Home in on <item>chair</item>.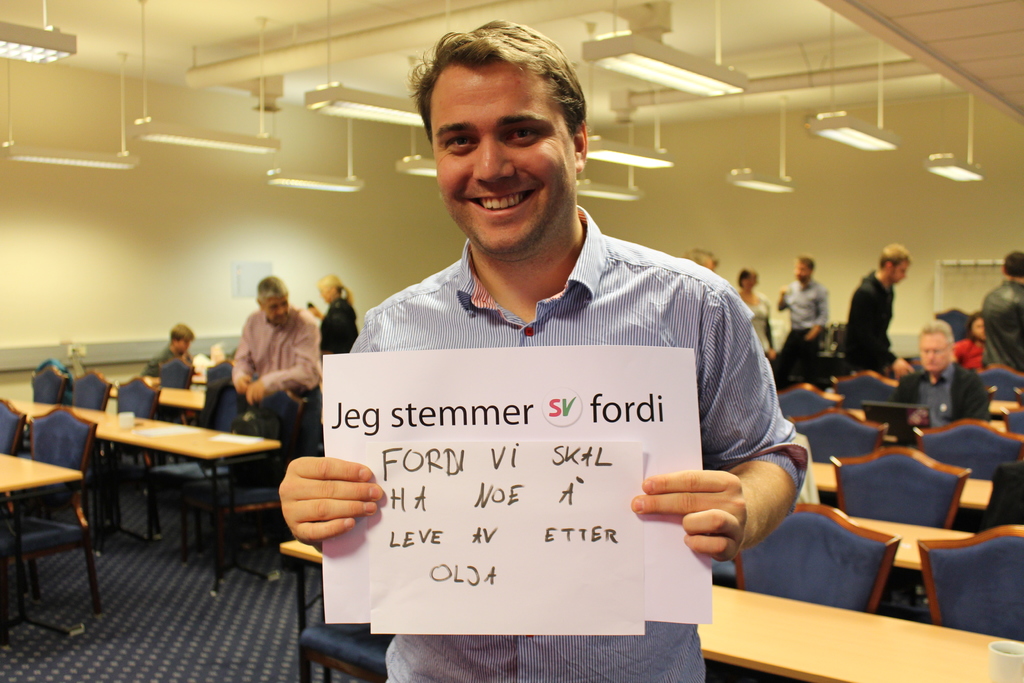
Homed in at Rect(1005, 406, 1023, 440).
